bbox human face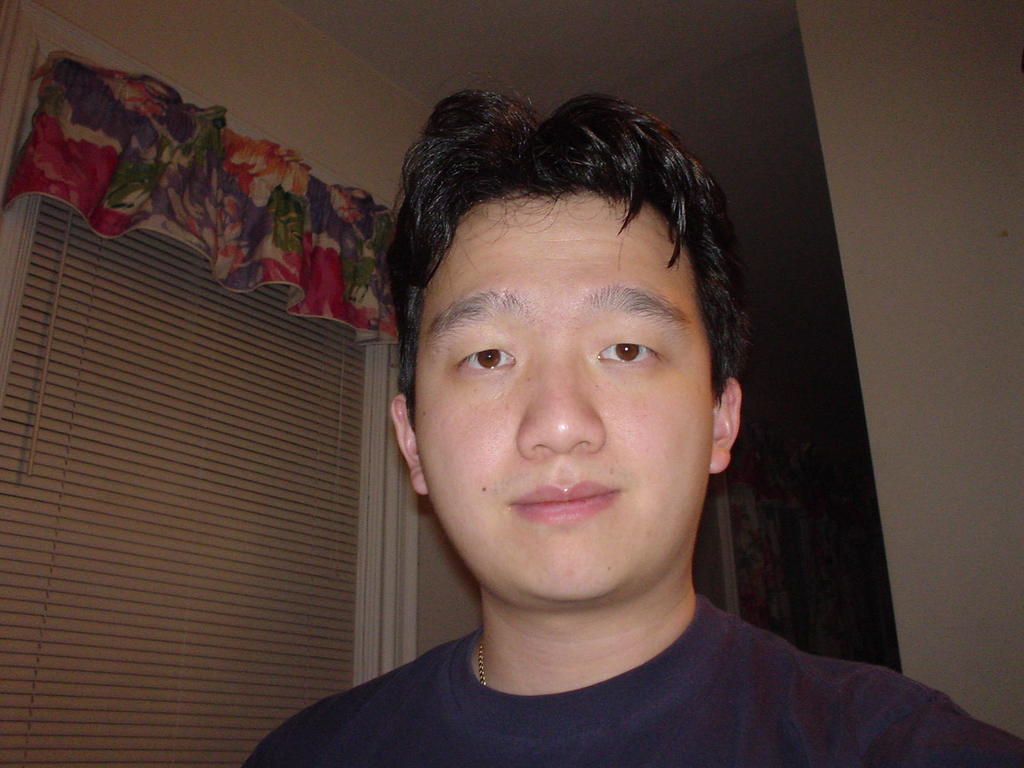
detection(402, 159, 728, 620)
